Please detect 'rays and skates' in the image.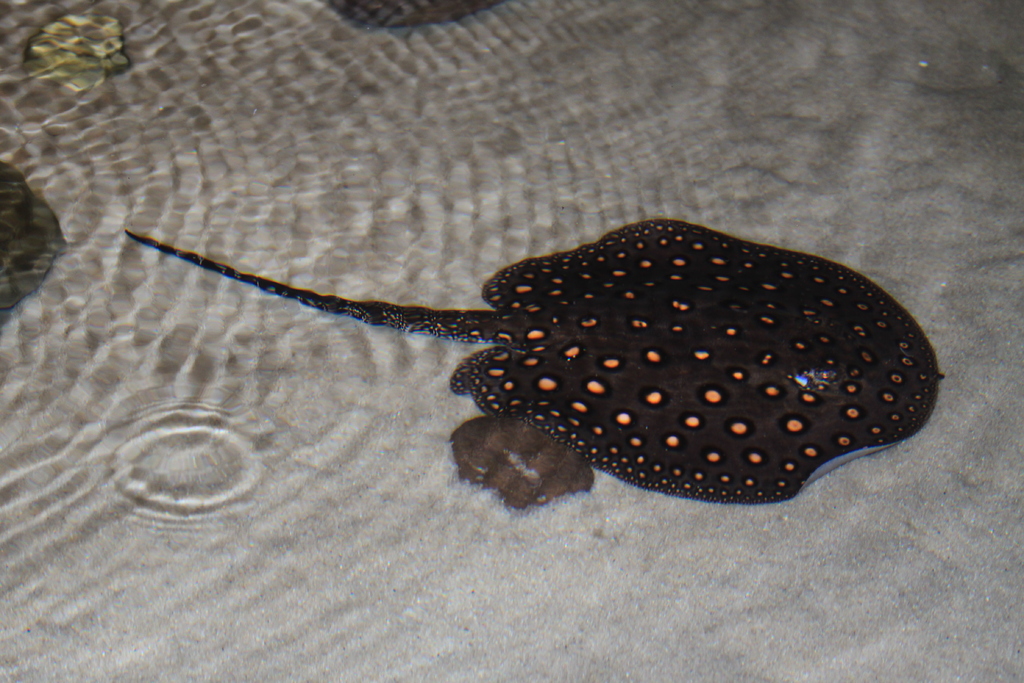
{"left": 124, "top": 218, "right": 945, "bottom": 506}.
